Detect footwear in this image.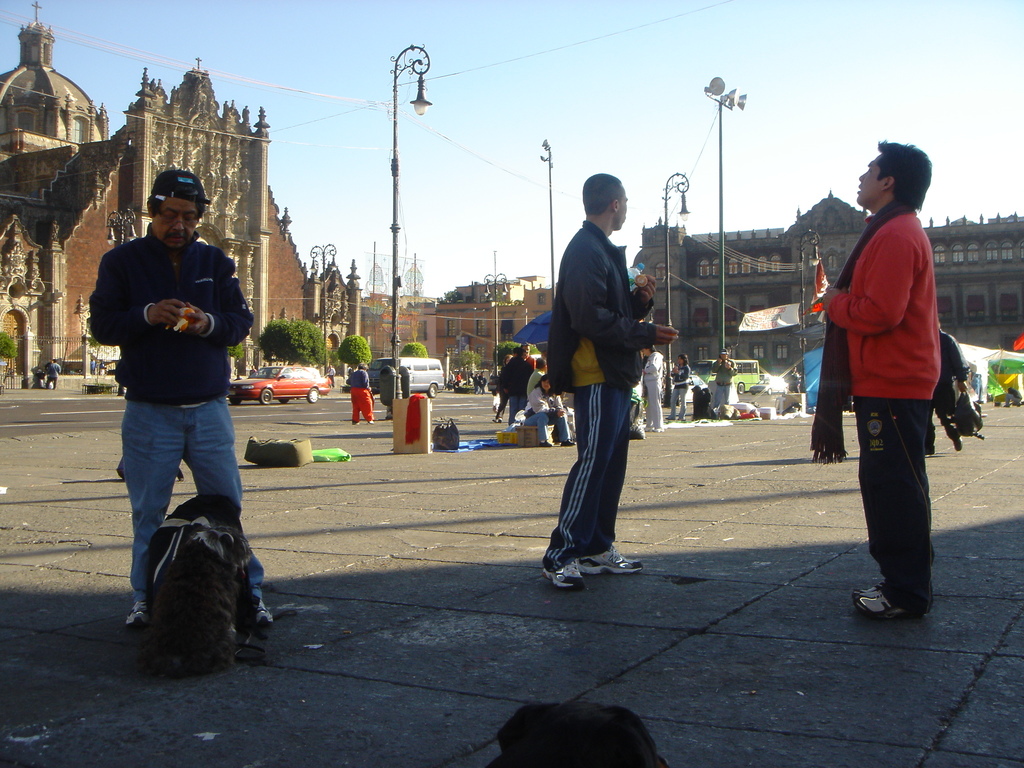
Detection: 576 541 644 579.
